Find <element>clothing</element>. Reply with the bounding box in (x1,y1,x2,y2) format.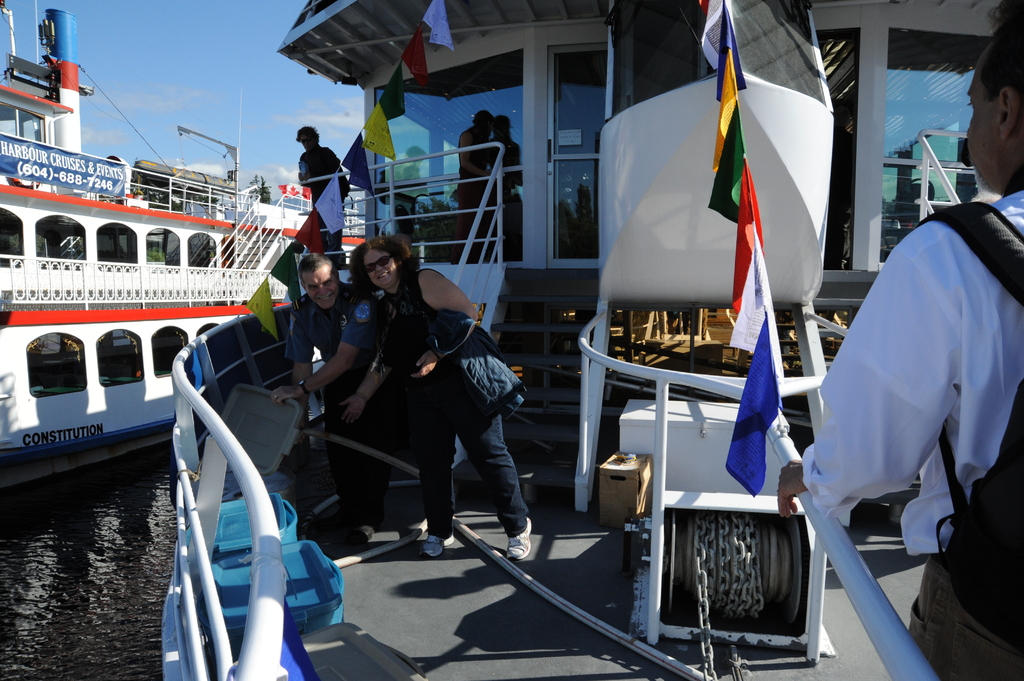
(371,268,527,544).
